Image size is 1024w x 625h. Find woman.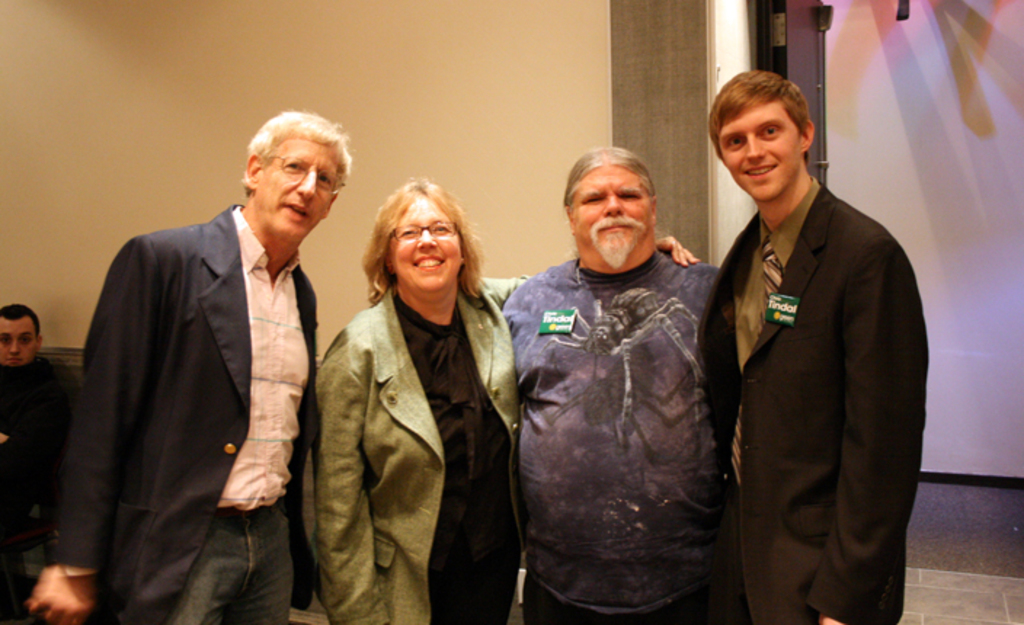
(308, 176, 513, 624).
